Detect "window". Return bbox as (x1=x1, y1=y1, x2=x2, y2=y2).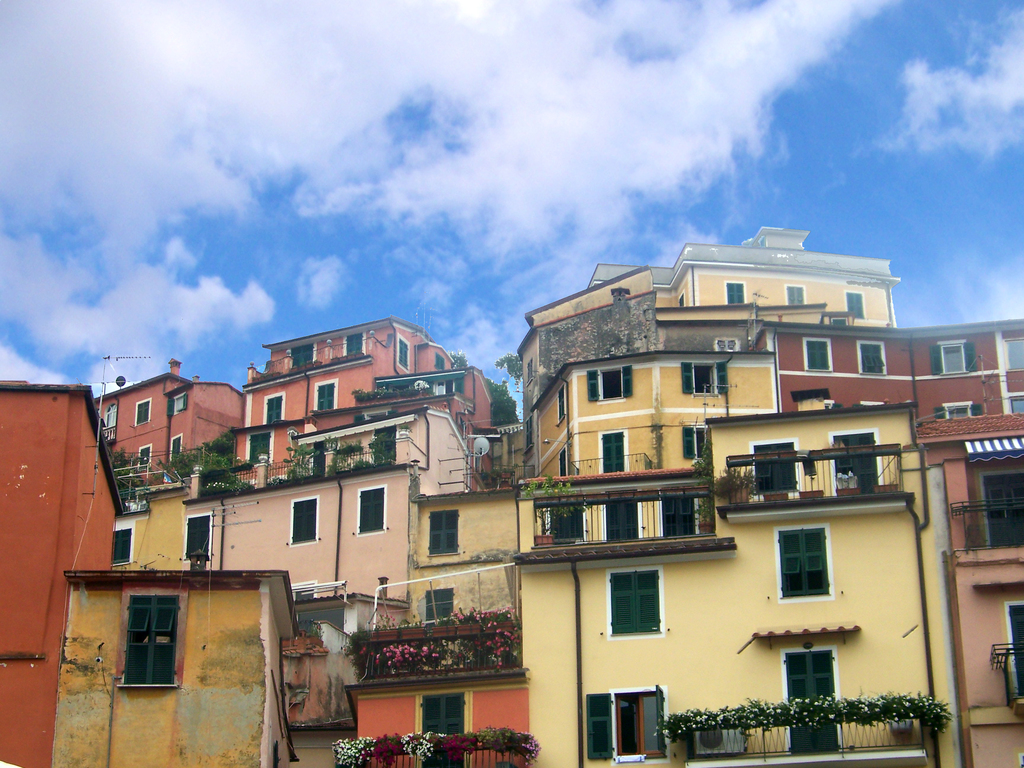
(x1=134, y1=398, x2=153, y2=426).
